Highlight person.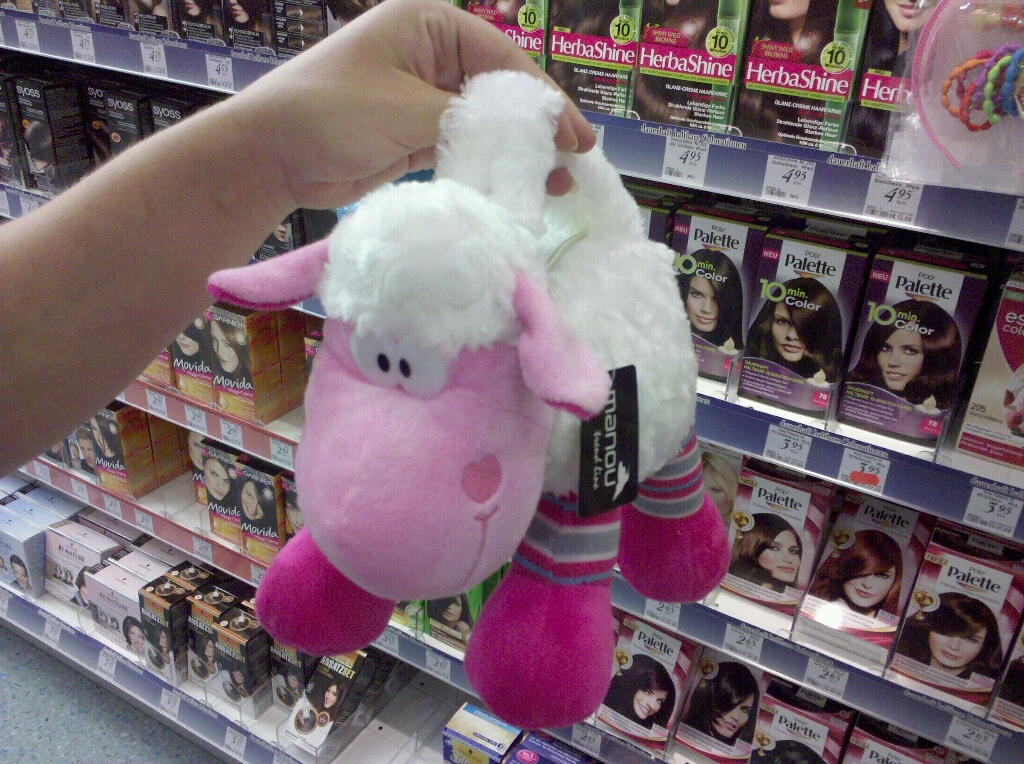
Highlighted region: rect(169, 321, 215, 376).
